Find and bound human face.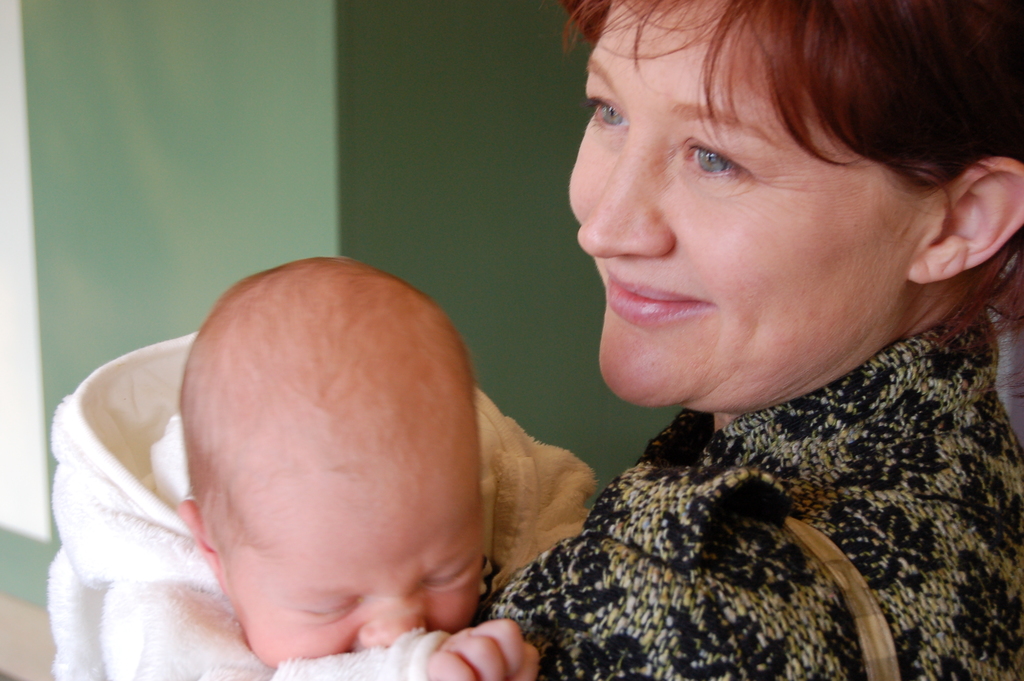
Bound: box=[557, 0, 939, 411].
